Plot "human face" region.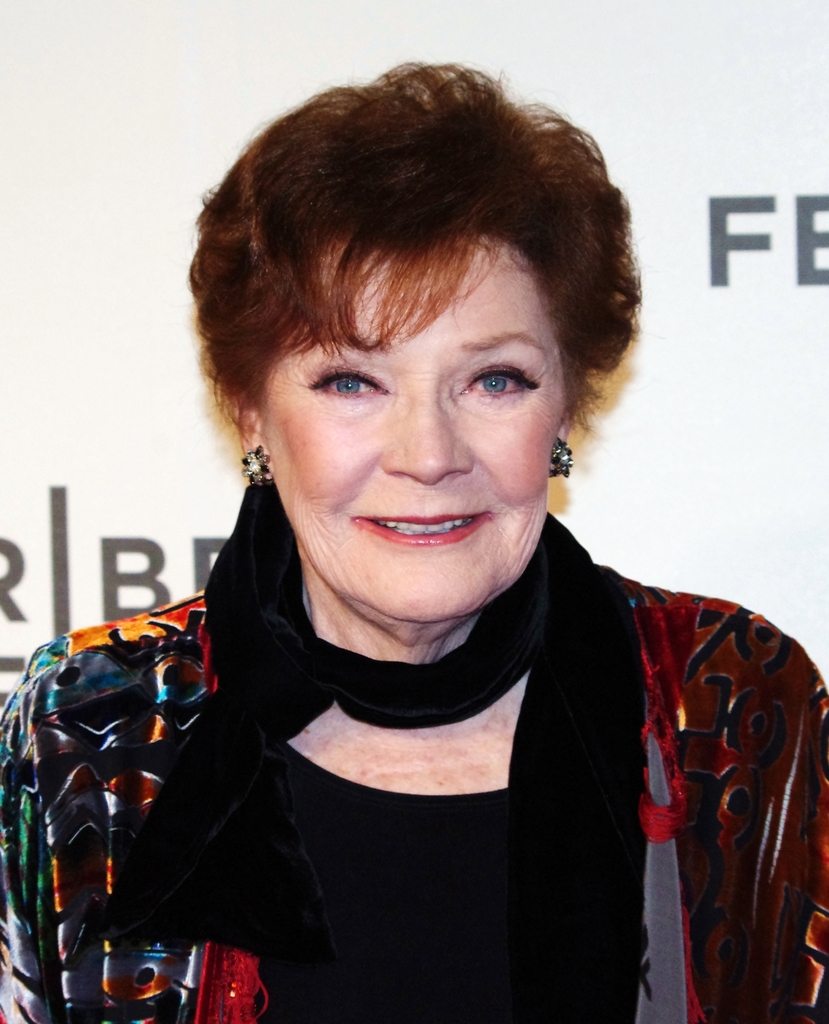
Plotted at bbox=(261, 250, 563, 603).
